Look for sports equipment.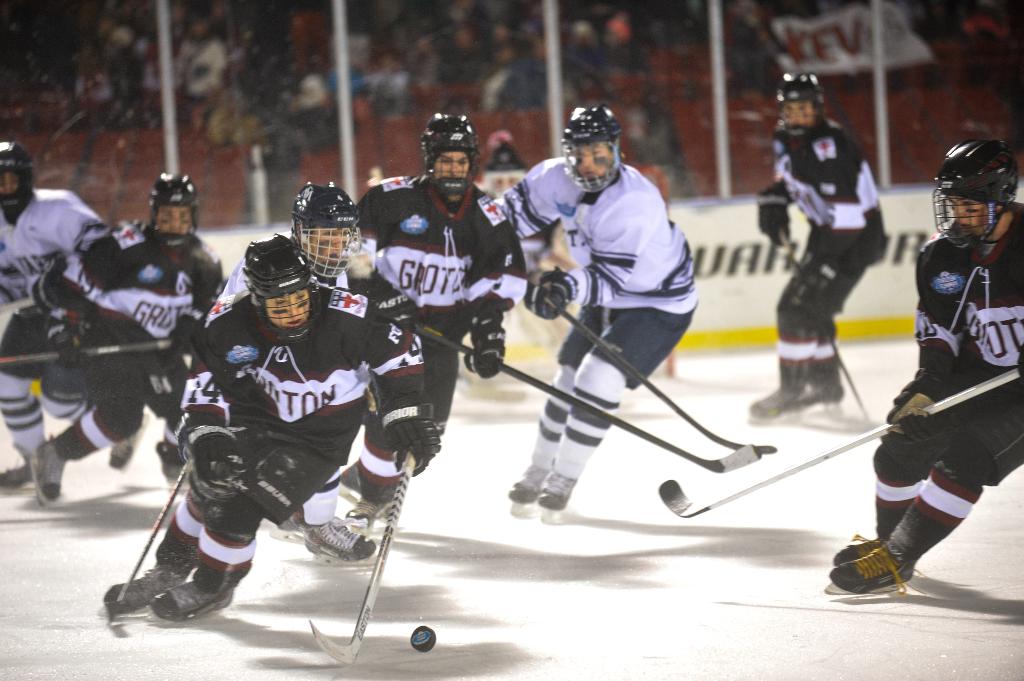
Found: {"left": 98, "top": 483, "right": 218, "bottom": 612}.
